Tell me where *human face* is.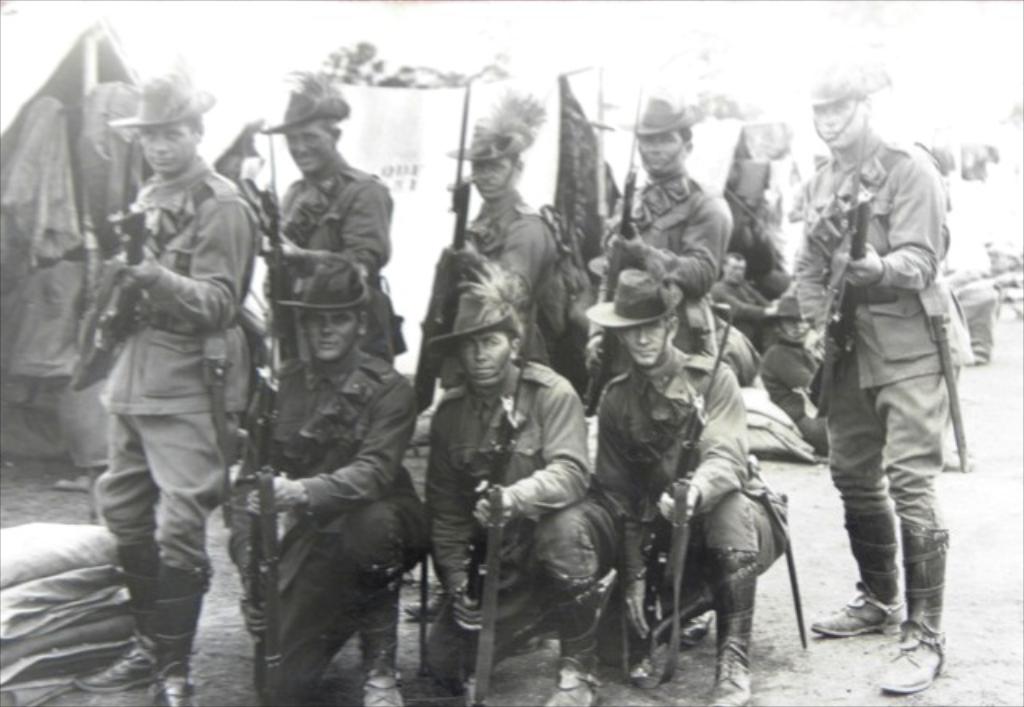
*human face* is at {"left": 467, "top": 160, "right": 514, "bottom": 194}.
